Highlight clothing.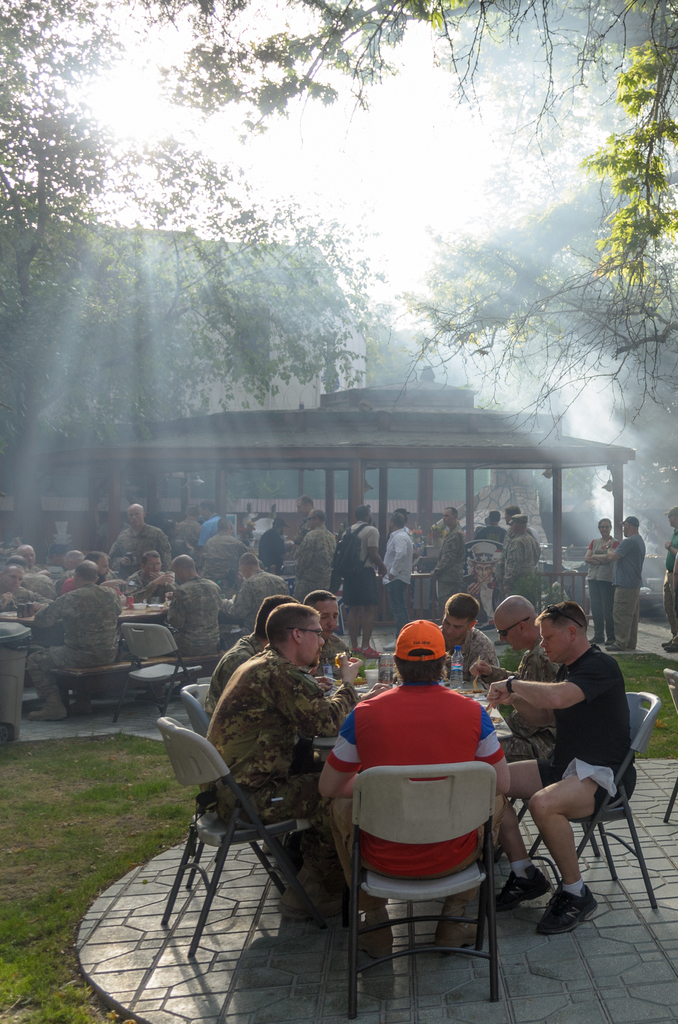
Highlighted region: detection(504, 534, 541, 607).
